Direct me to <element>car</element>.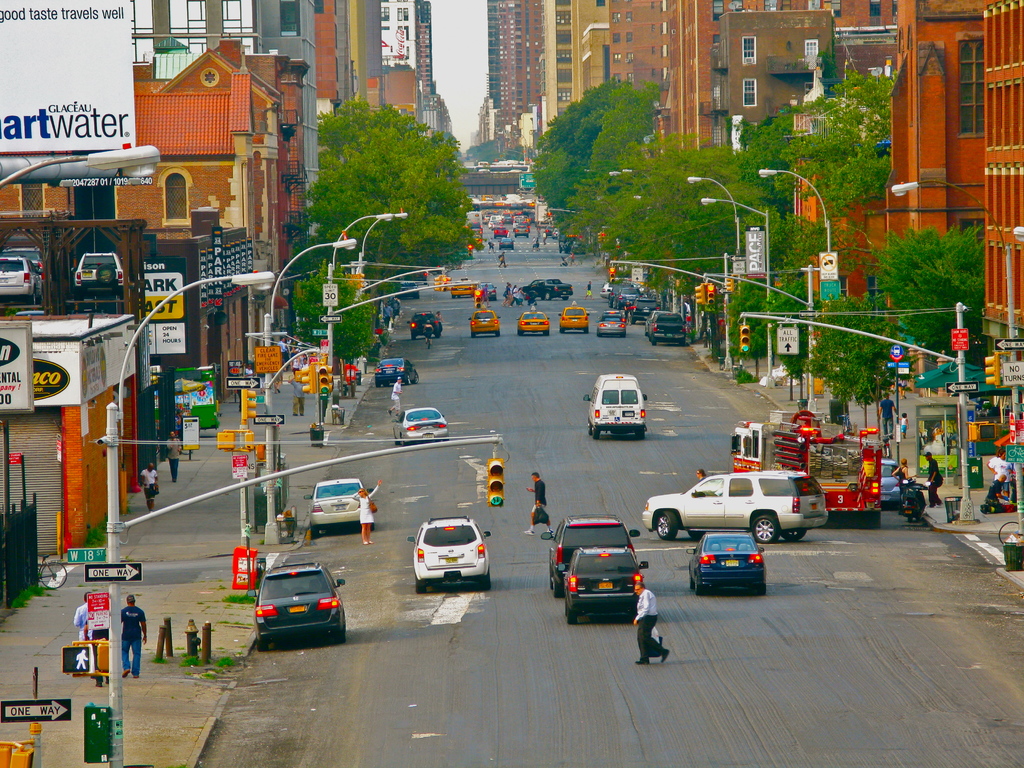
Direction: rect(515, 310, 552, 338).
